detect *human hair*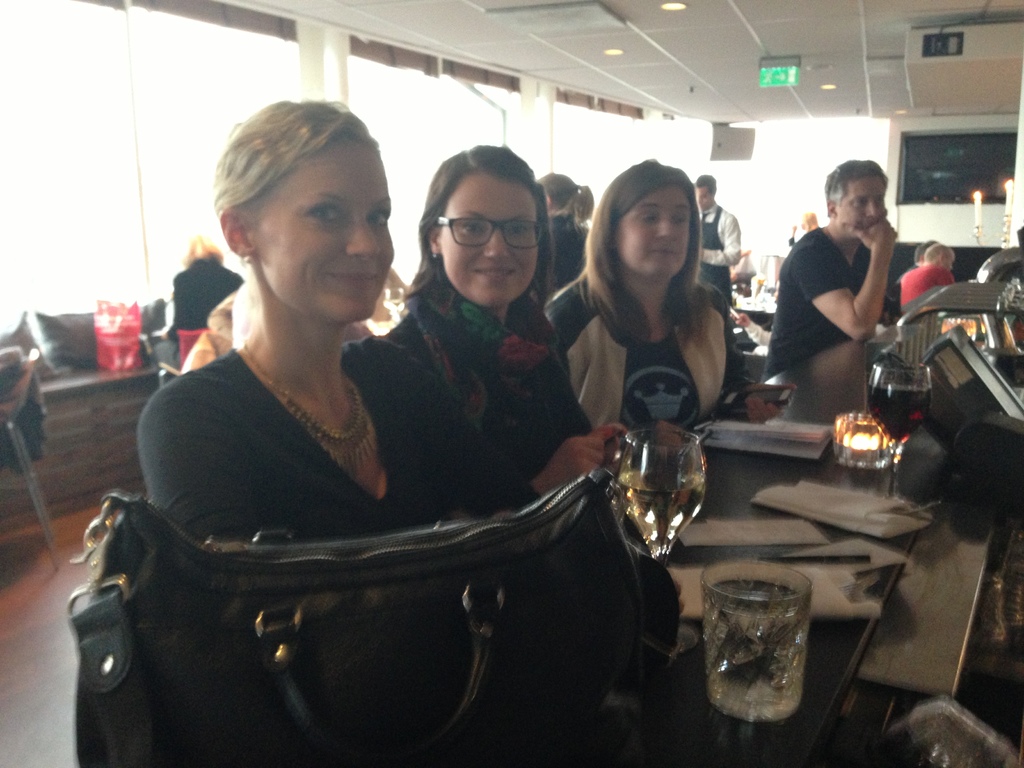
[822,161,888,207]
